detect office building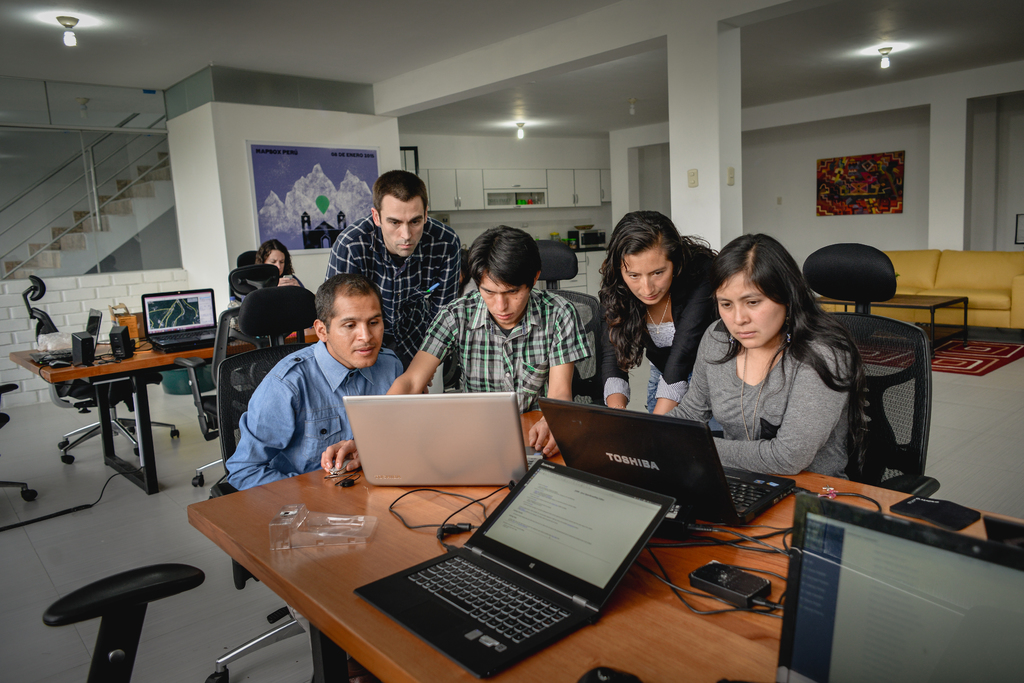
(71,65,1012,682)
